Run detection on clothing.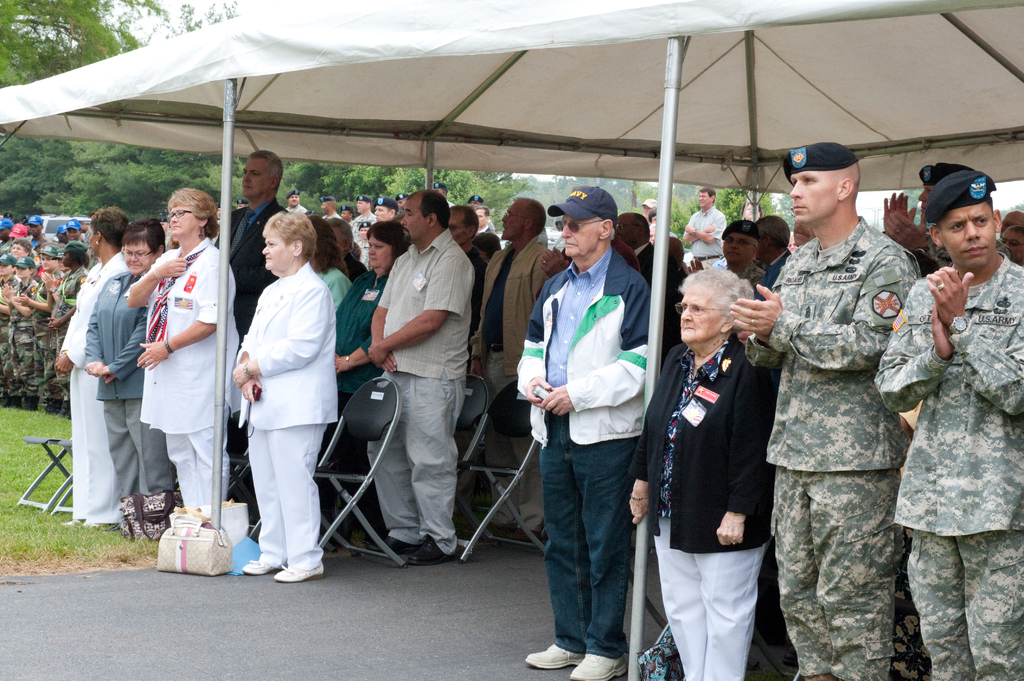
Result: pyautogui.locateOnScreen(229, 264, 343, 572).
